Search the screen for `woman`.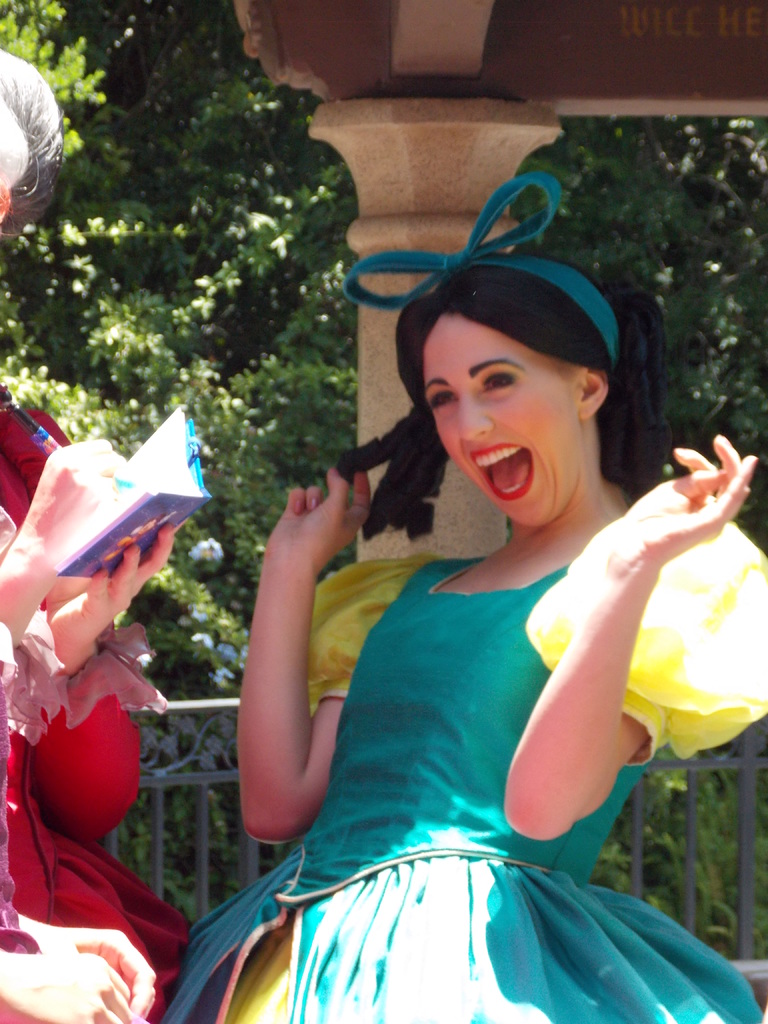
Found at pyautogui.locateOnScreen(189, 212, 736, 1016).
